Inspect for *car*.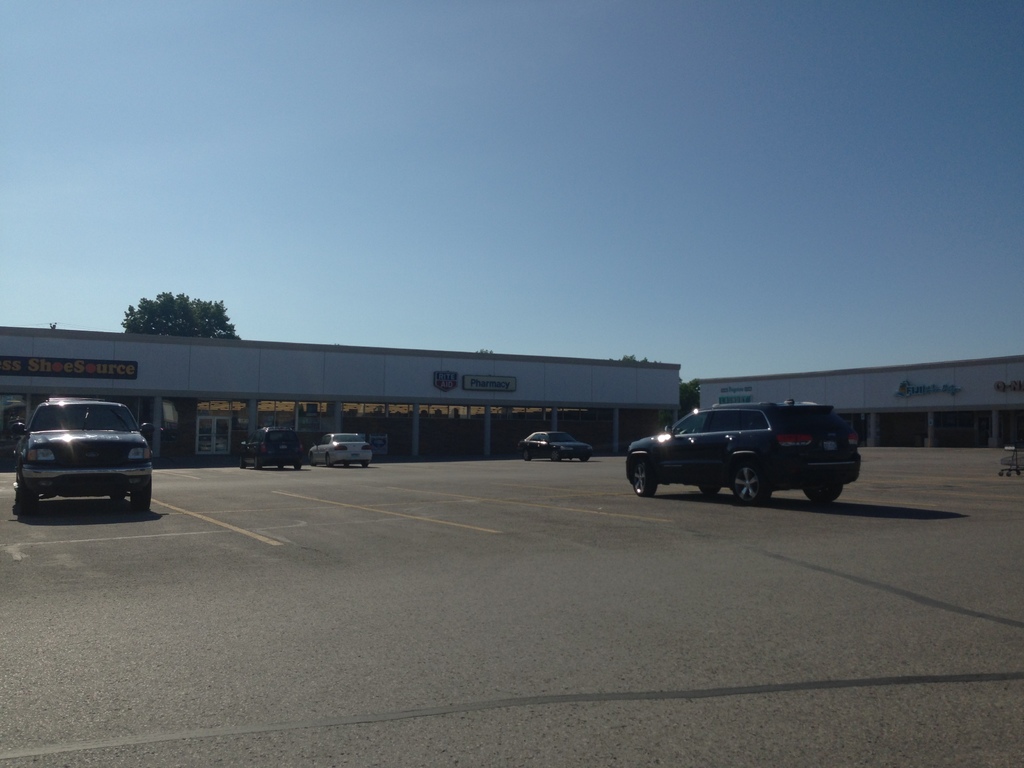
Inspection: (left=523, top=429, right=590, bottom=462).
